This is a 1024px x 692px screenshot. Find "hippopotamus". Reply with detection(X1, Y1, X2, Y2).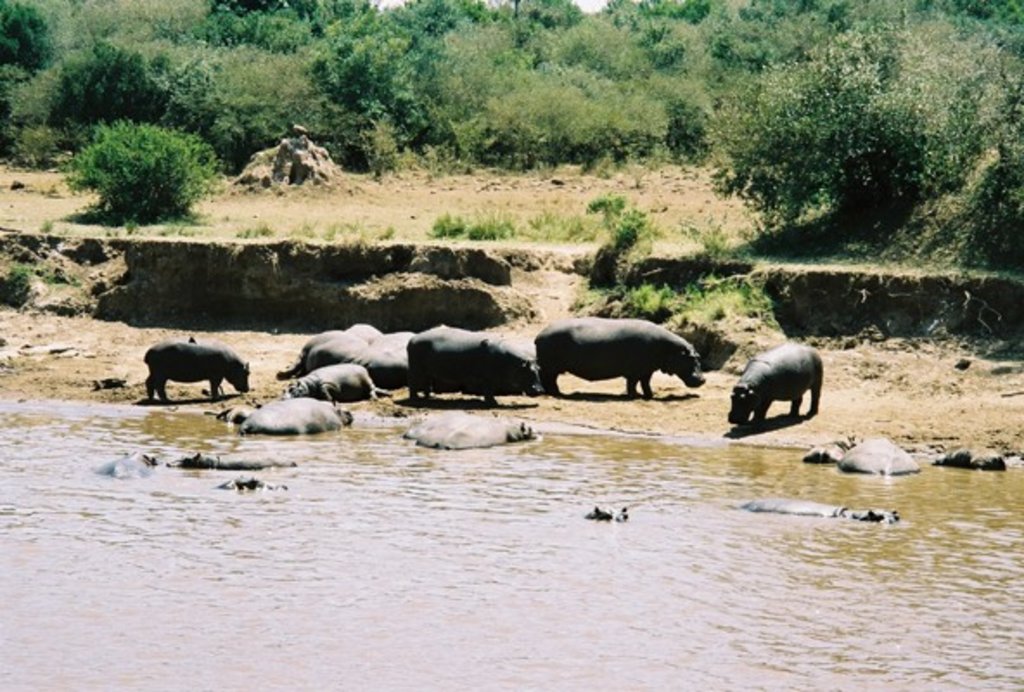
detection(142, 341, 251, 400).
